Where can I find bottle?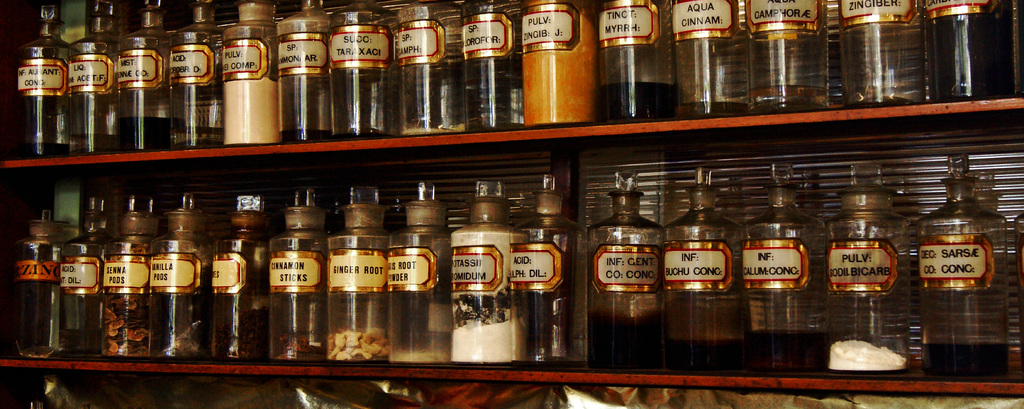
You can find it at rect(205, 194, 276, 369).
